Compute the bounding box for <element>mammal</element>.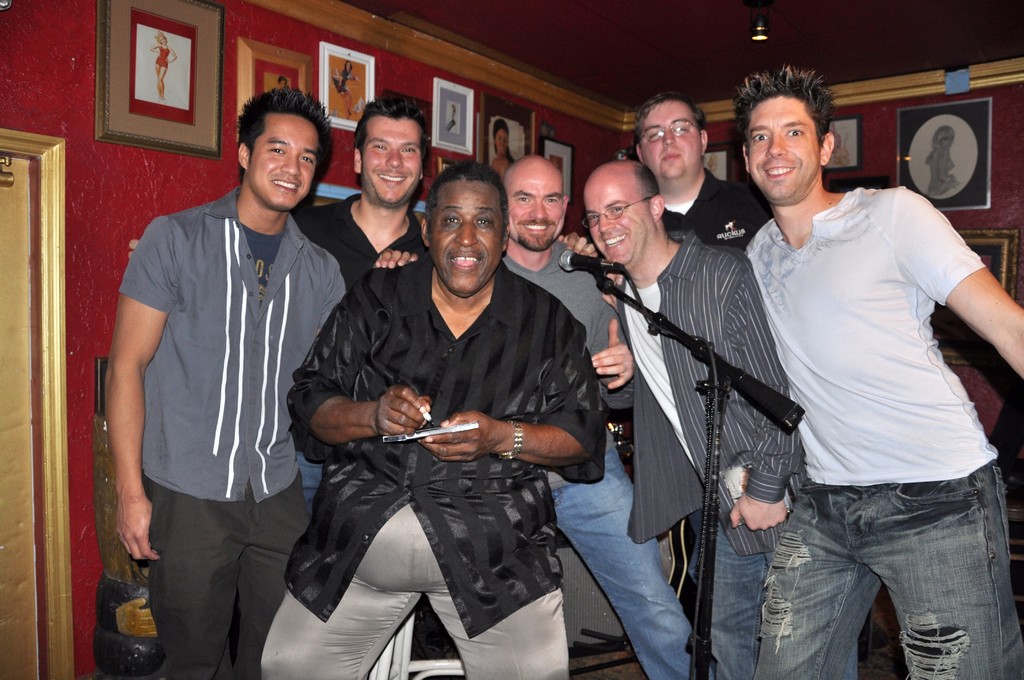
<region>259, 161, 606, 679</region>.
